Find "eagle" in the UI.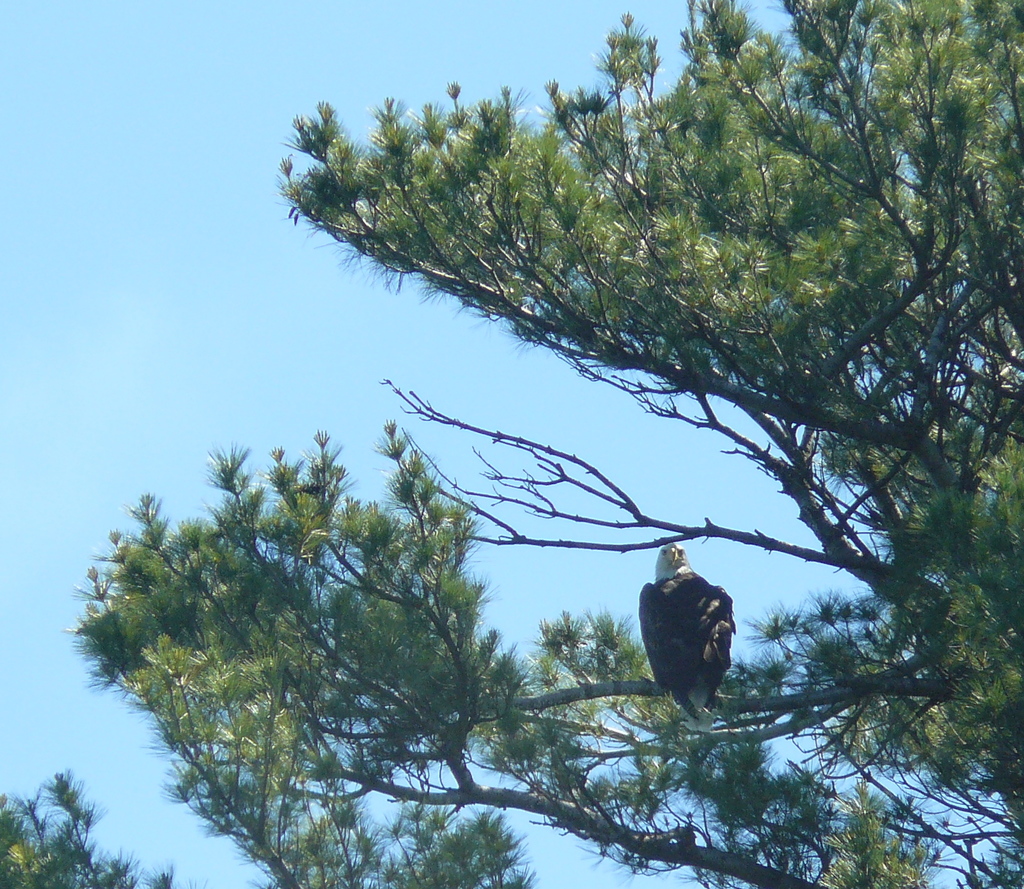
UI element at x1=636, y1=533, x2=739, y2=742.
